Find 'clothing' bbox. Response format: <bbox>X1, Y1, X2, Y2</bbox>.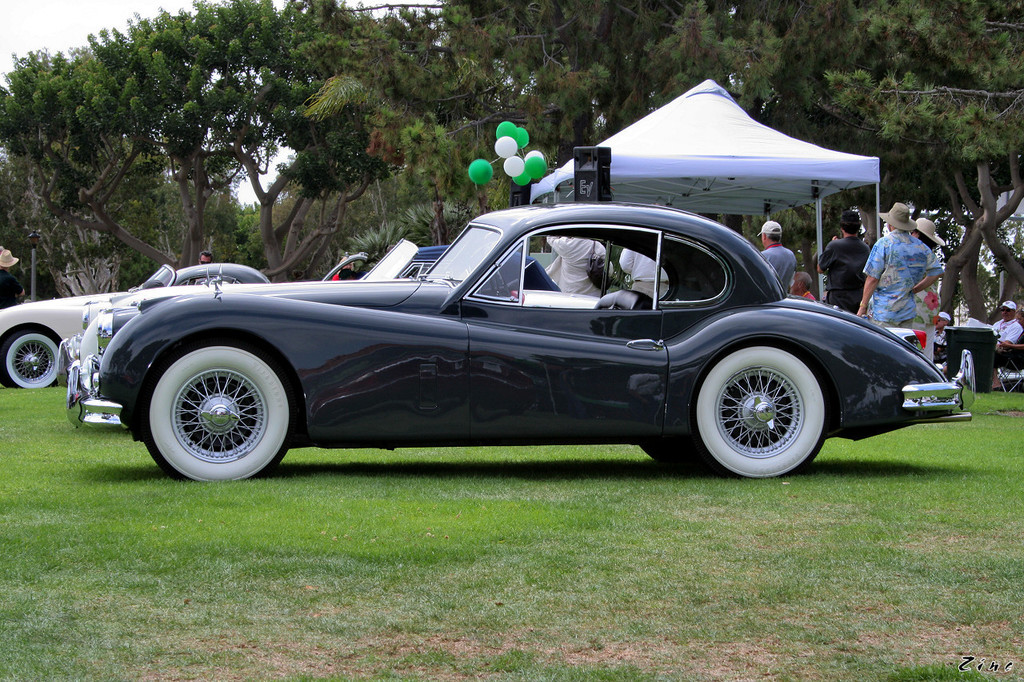
<bbox>761, 242, 790, 301</bbox>.
